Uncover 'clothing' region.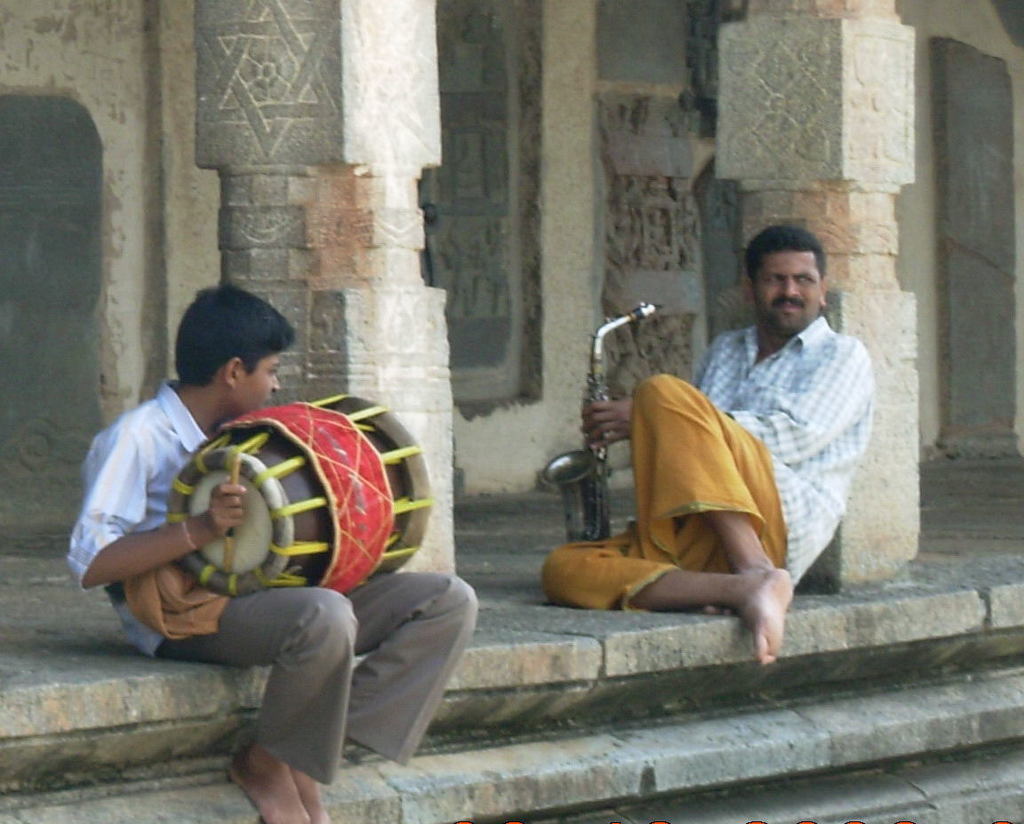
Uncovered: 64,373,485,777.
